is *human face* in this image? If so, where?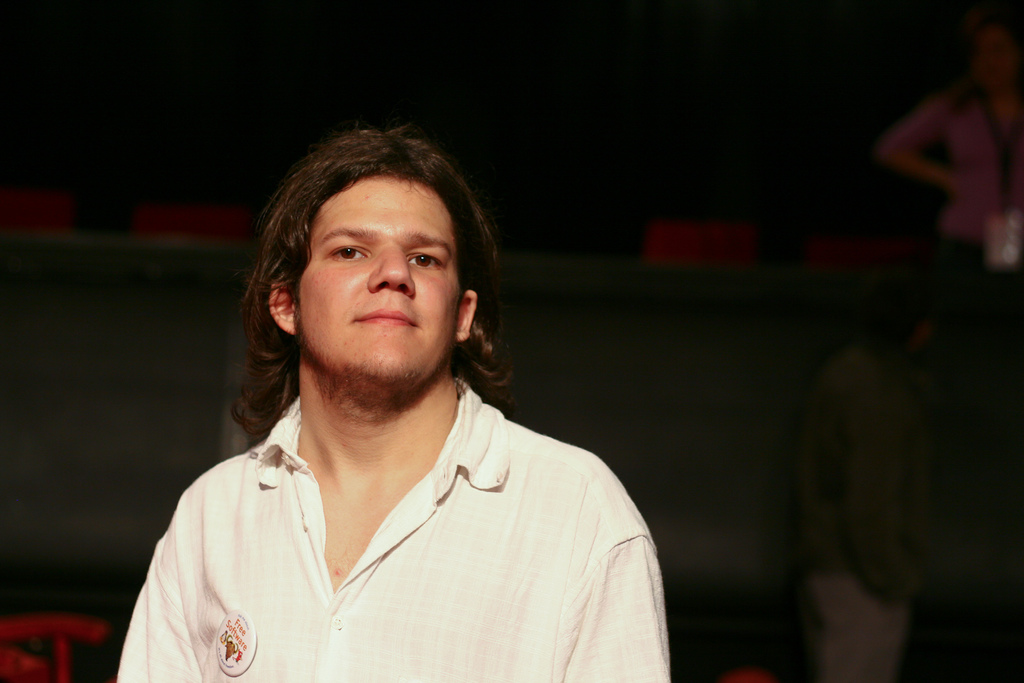
Yes, at box(297, 174, 460, 385).
